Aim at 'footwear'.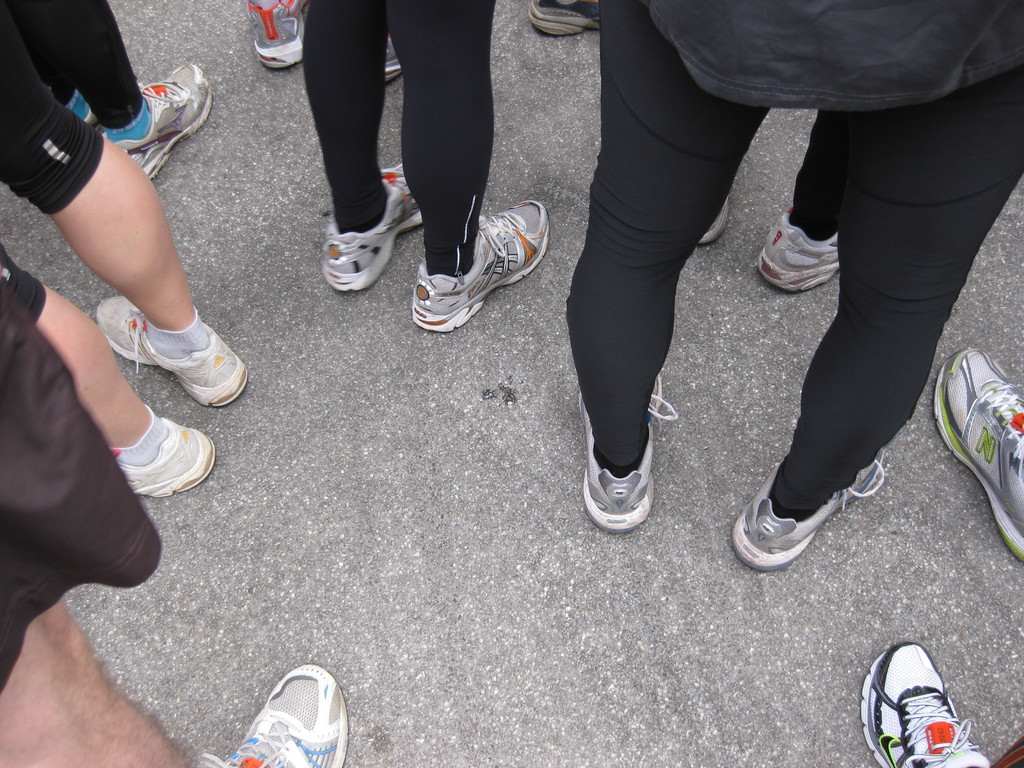
Aimed at {"x1": 314, "y1": 156, "x2": 424, "y2": 289}.
